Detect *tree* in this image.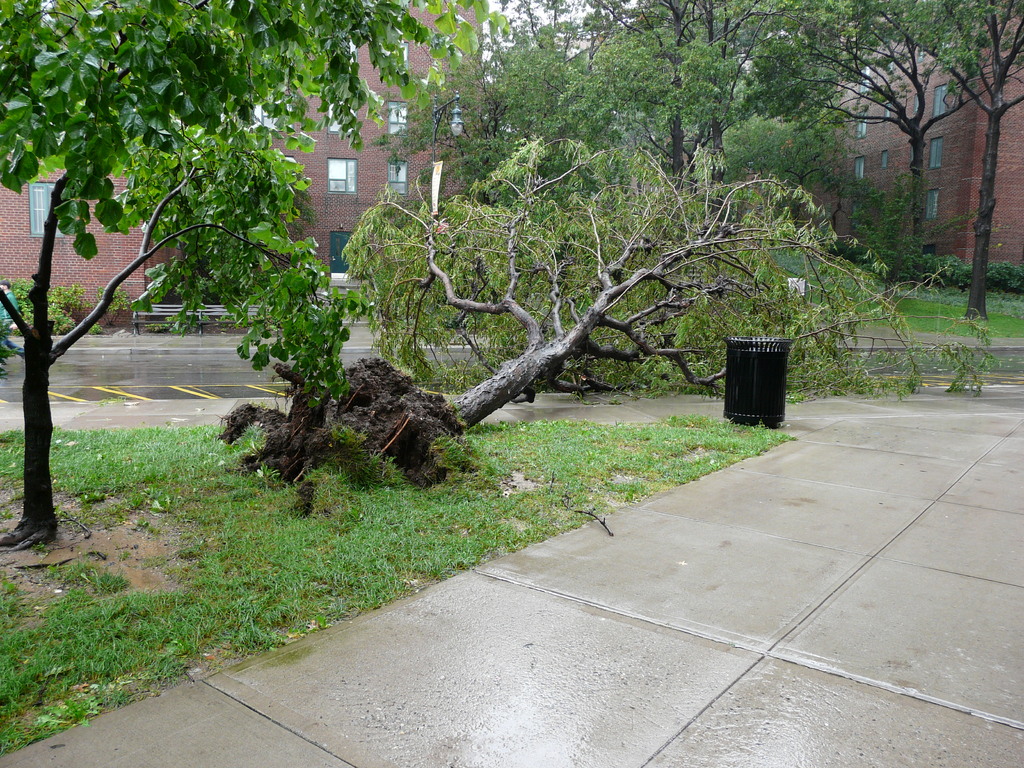
Detection: detection(856, 4, 1023, 349).
